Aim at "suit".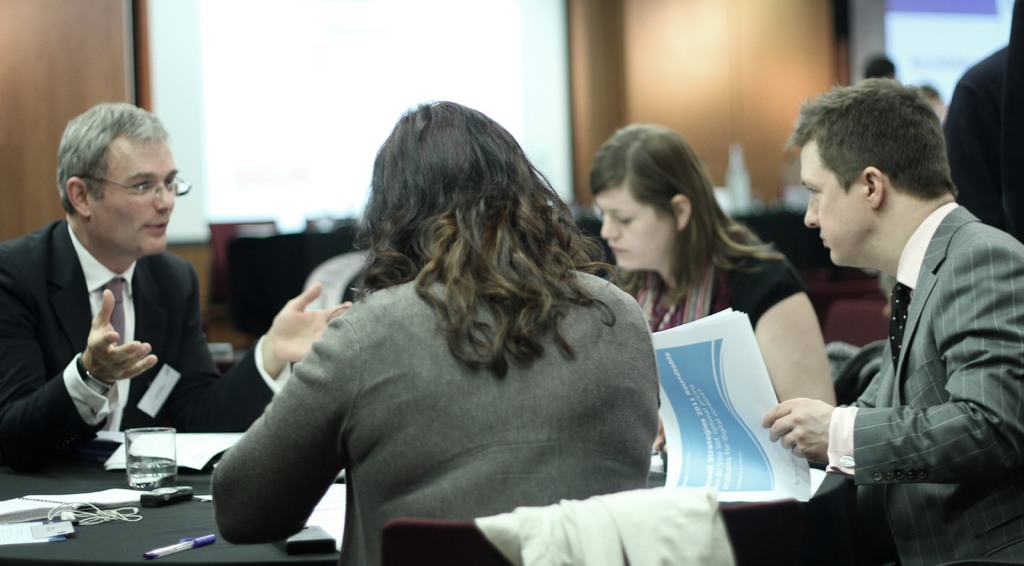
Aimed at 0, 216, 293, 468.
